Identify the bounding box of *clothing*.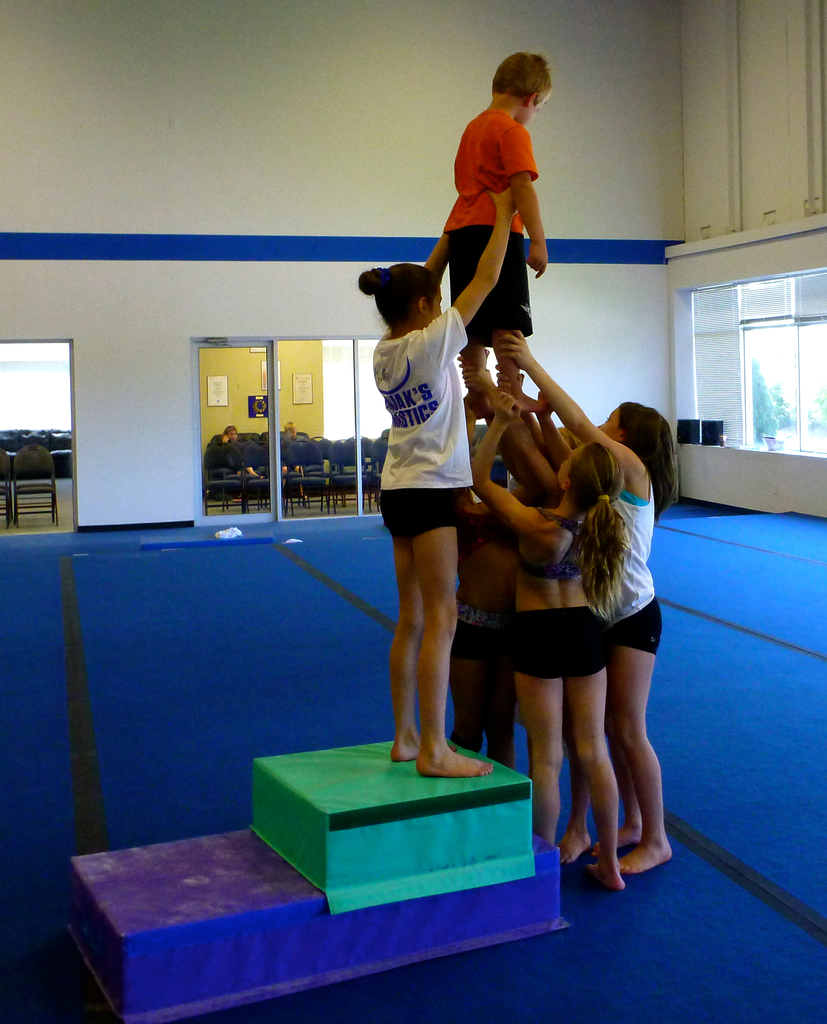
box=[609, 468, 661, 652].
